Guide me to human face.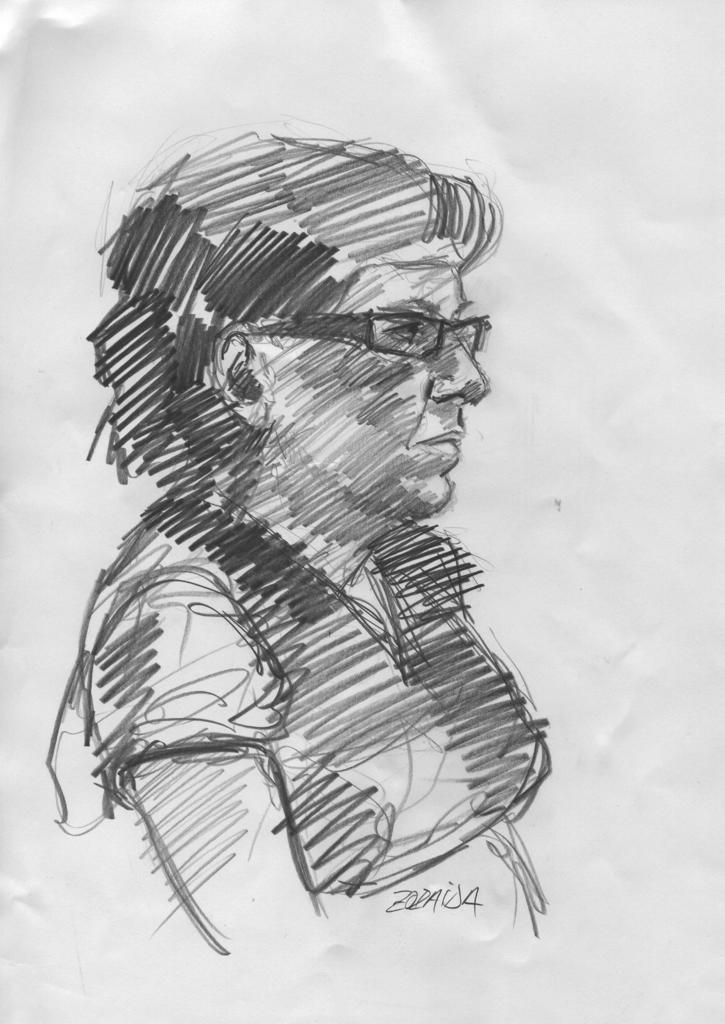
Guidance: [left=254, top=264, right=484, bottom=521].
